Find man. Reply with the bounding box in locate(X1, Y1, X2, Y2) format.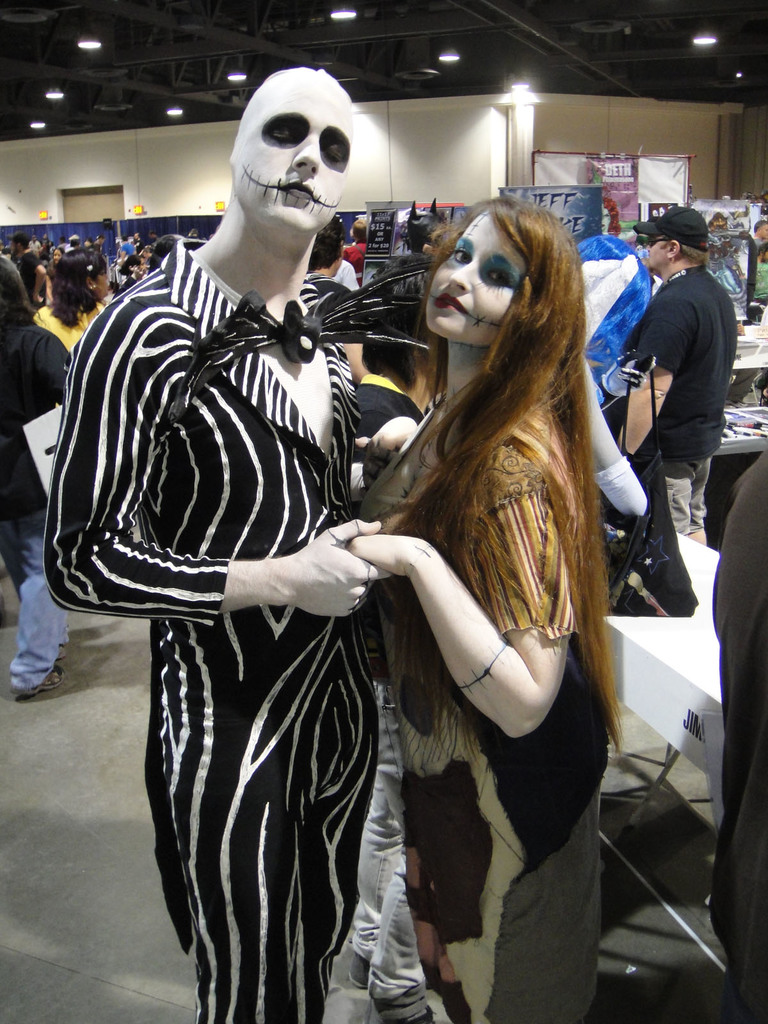
locate(67, 133, 501, 983).
